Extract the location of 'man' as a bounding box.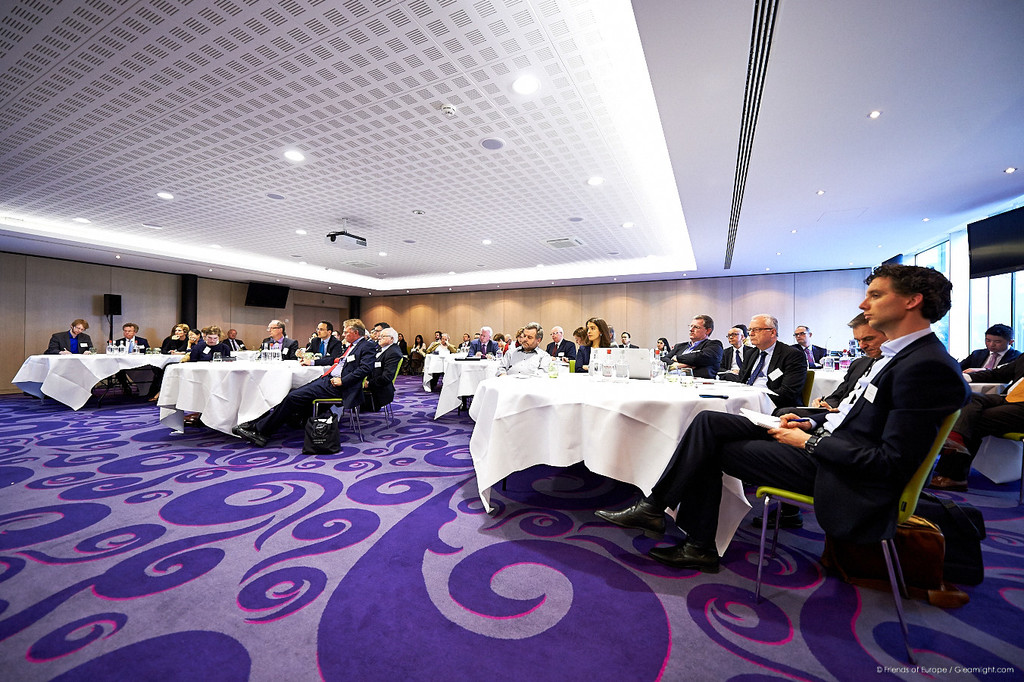
[left=594, top=261, right=969, bottom=570].
